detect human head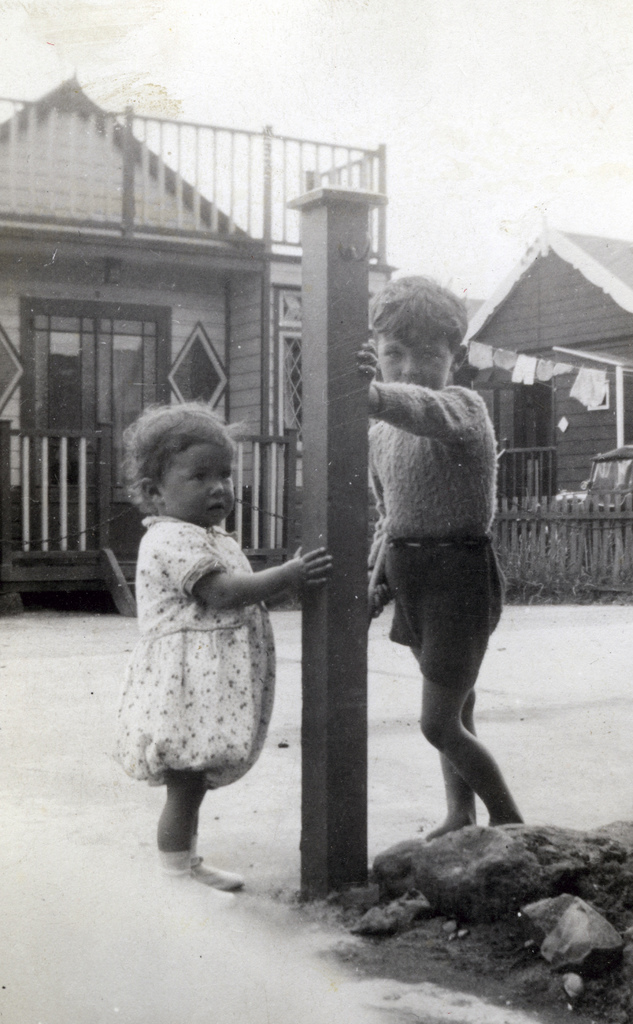
117 404 241 529
